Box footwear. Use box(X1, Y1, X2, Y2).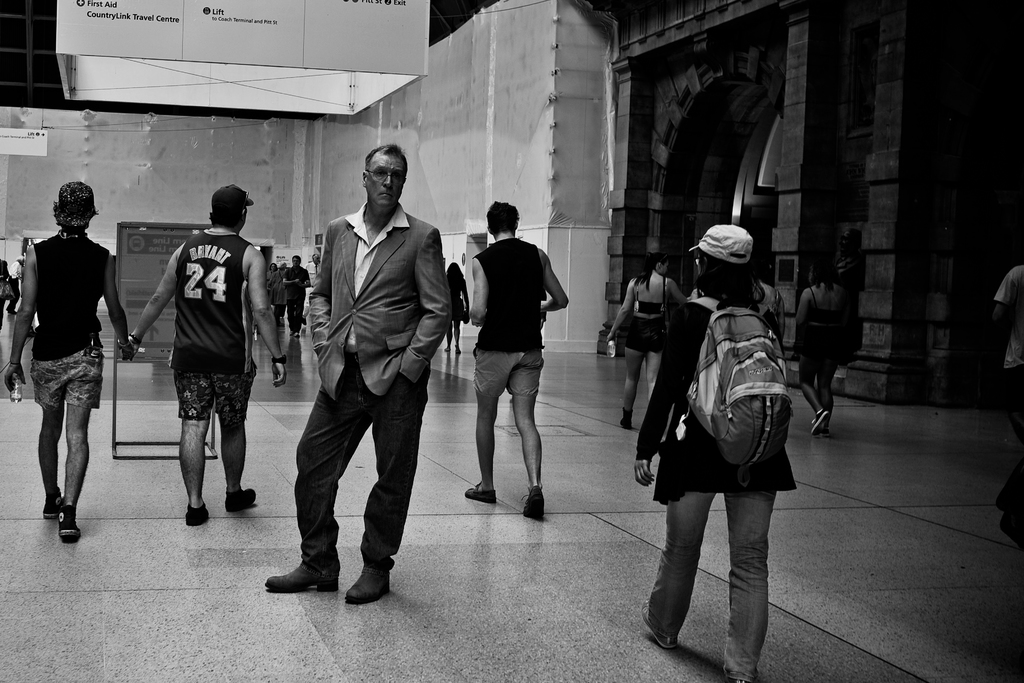
box(465, 482, 499, 502).
